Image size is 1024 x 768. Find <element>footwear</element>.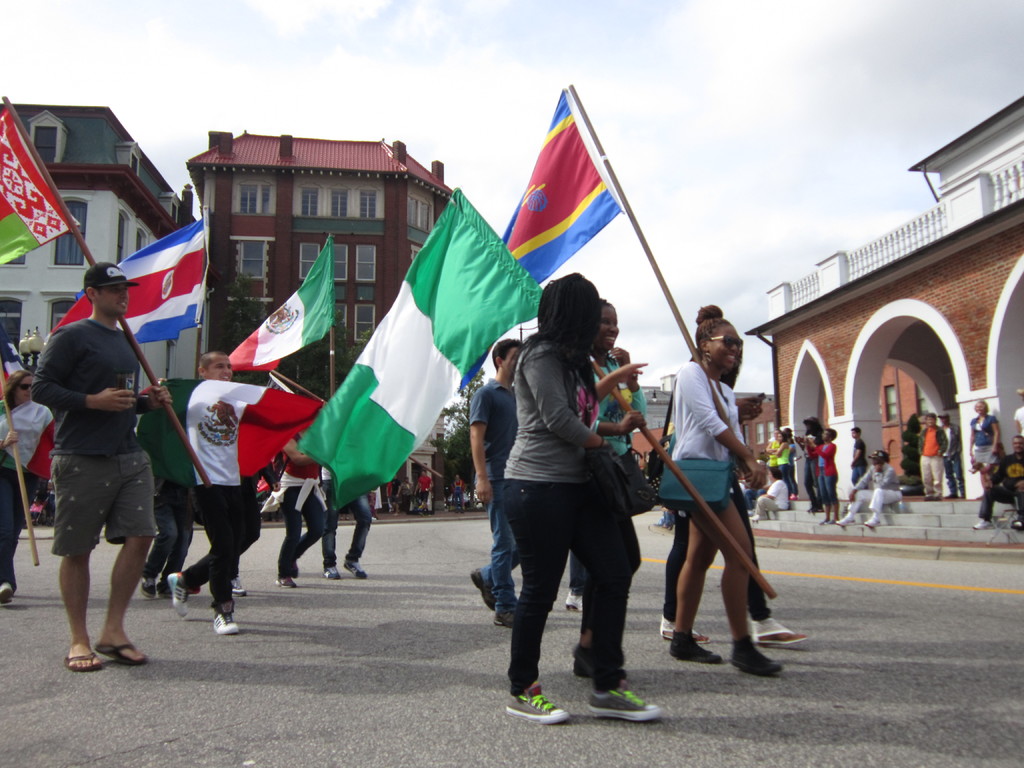
Rect(659, 612, 716, 643).
